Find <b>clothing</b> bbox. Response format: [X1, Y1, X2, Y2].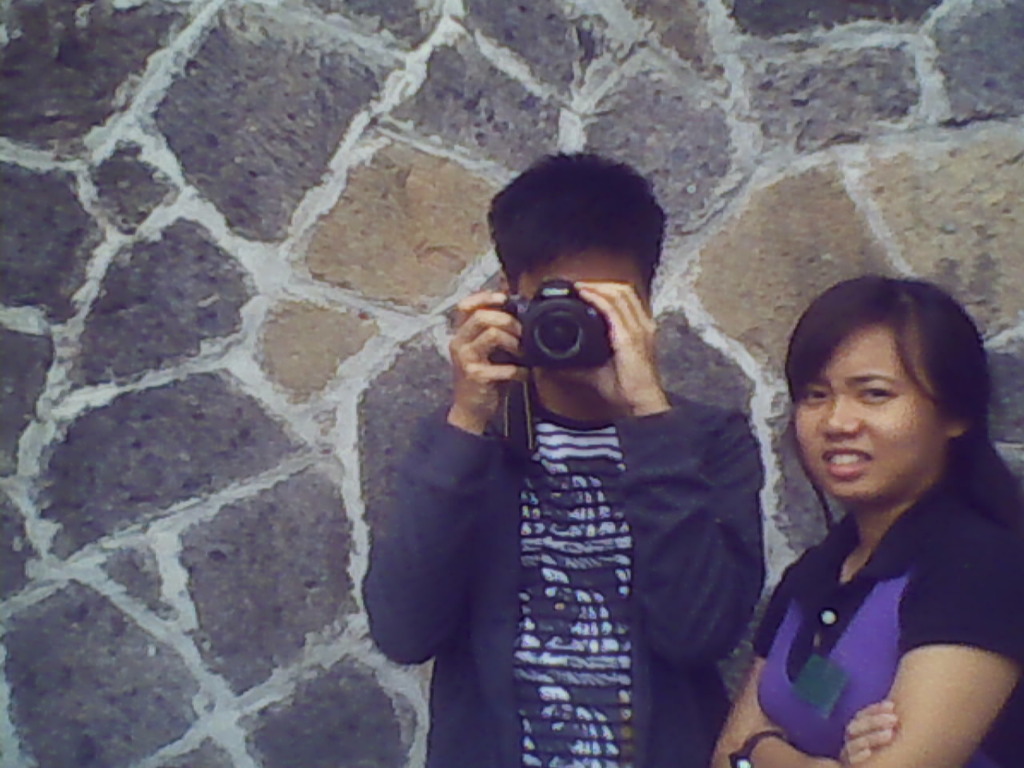
[366, 402, 766, 767].
